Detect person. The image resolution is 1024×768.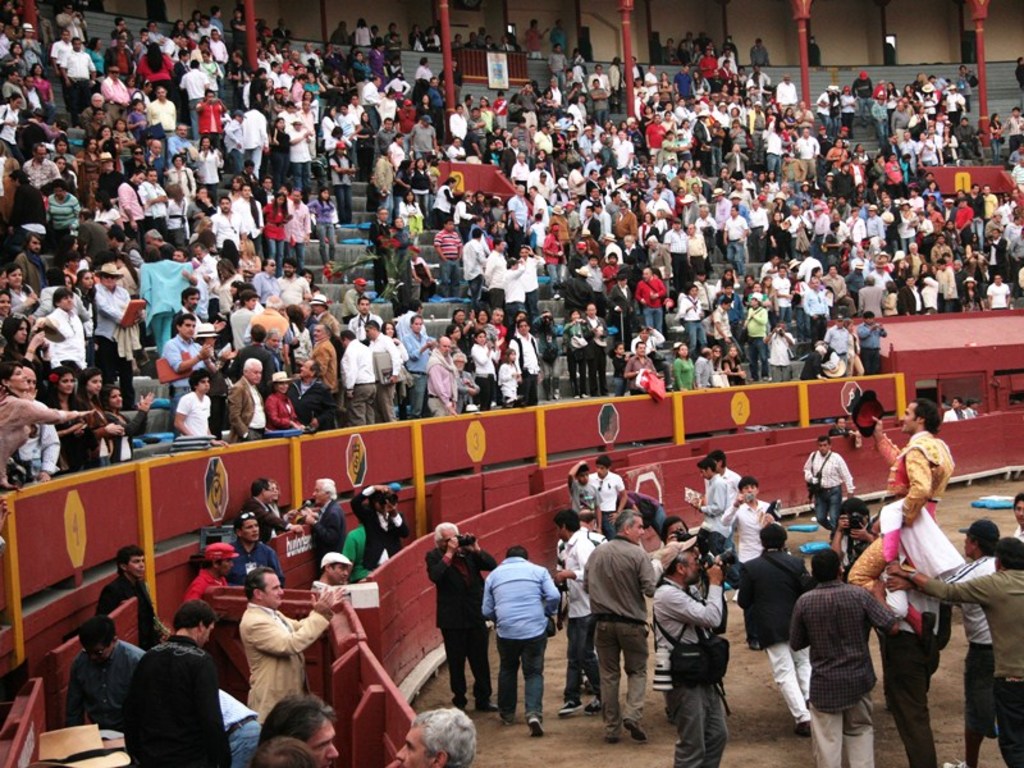
123,598,230,767.
